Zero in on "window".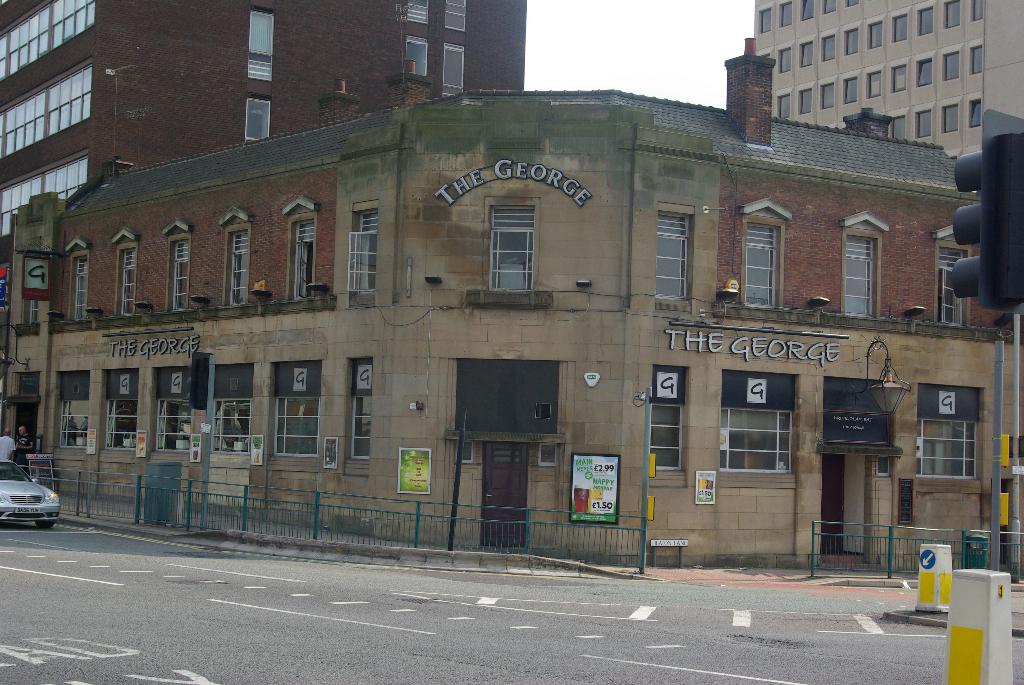
Zeroed in: l=106, t=368, r=143, b=445.
